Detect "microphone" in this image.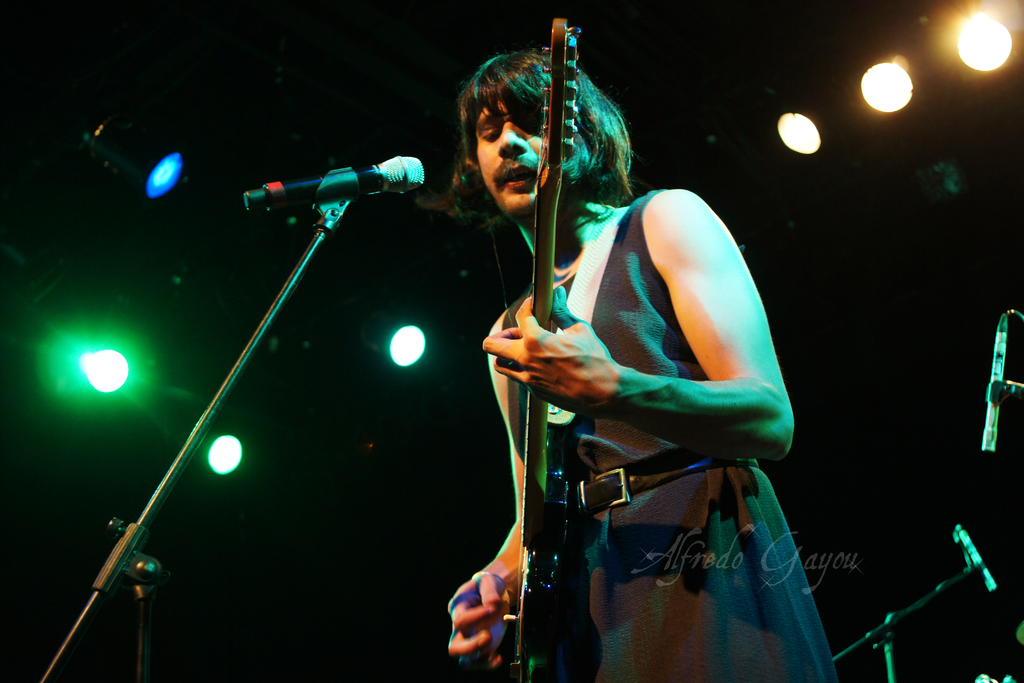
Detection: select_region(951, 523, 1010, 607).
